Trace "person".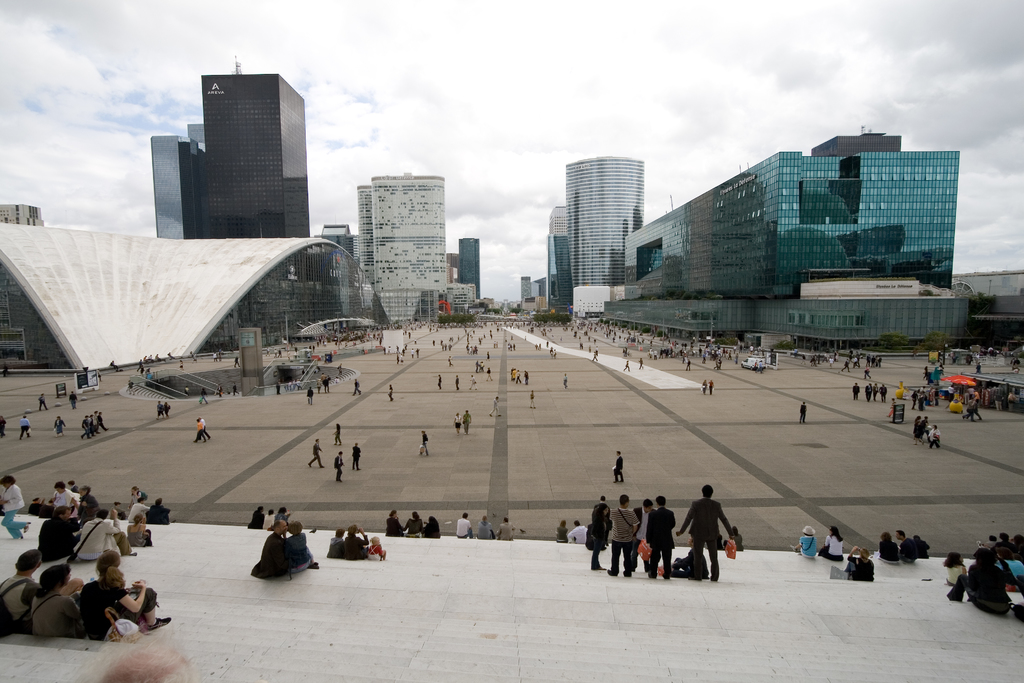
Traced to select_region(18, 413, 33, 441).
